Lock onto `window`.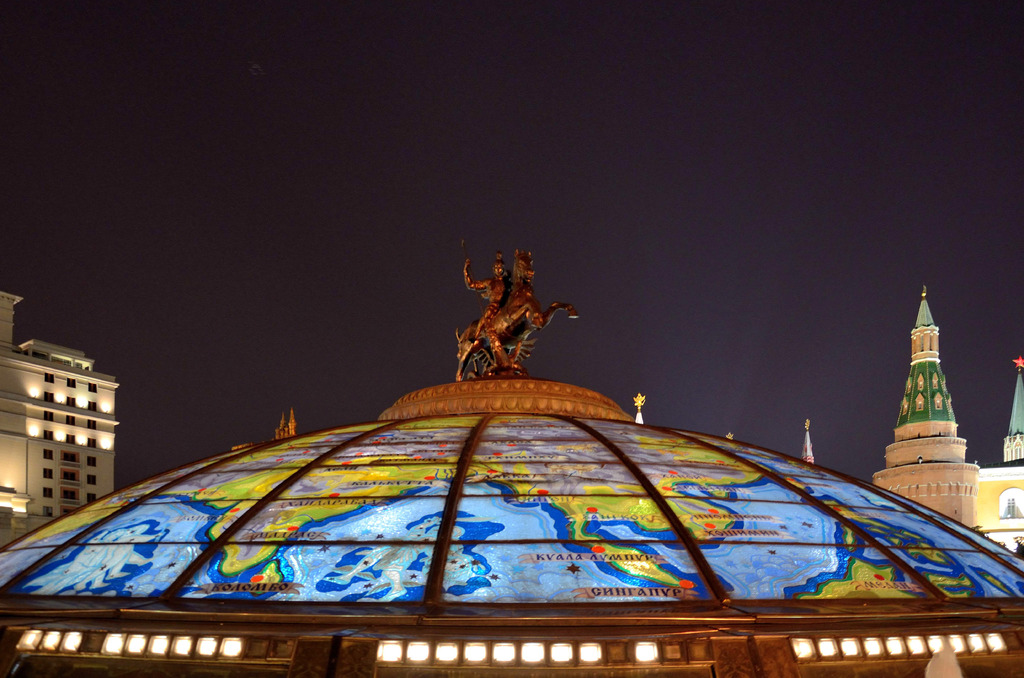
Locked: <bbox>60, 469, 77, 481</bbox>.
